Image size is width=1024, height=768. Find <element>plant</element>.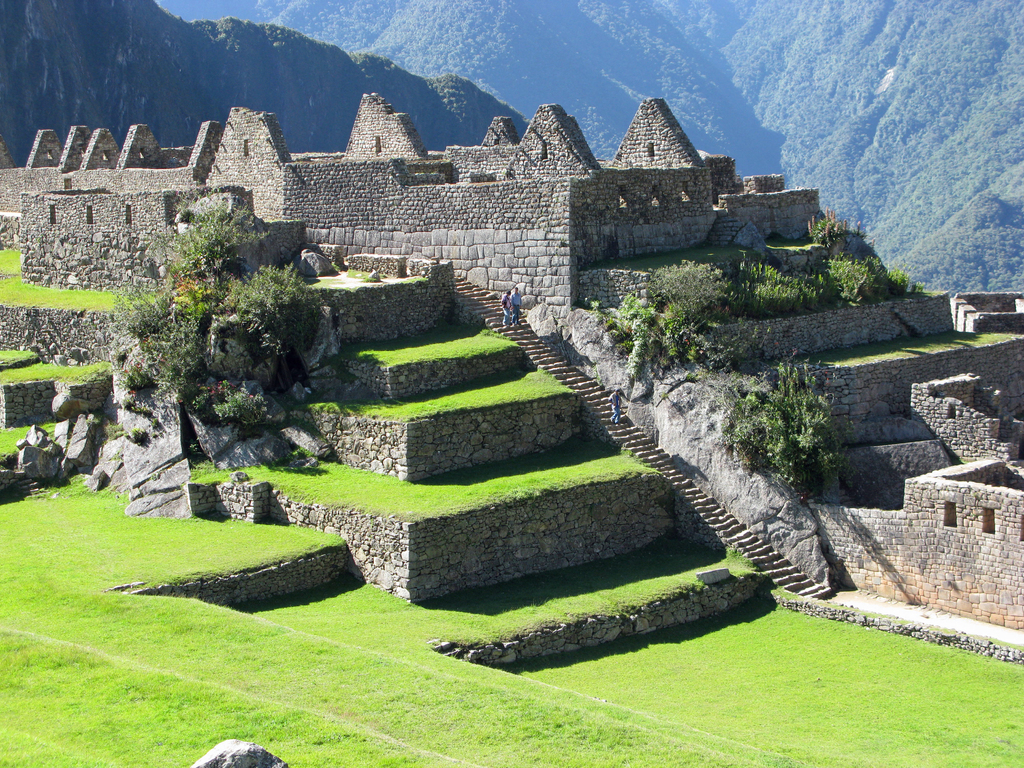
{"left": 719, "top": 356, "right": 847, "bottom": 477}.
